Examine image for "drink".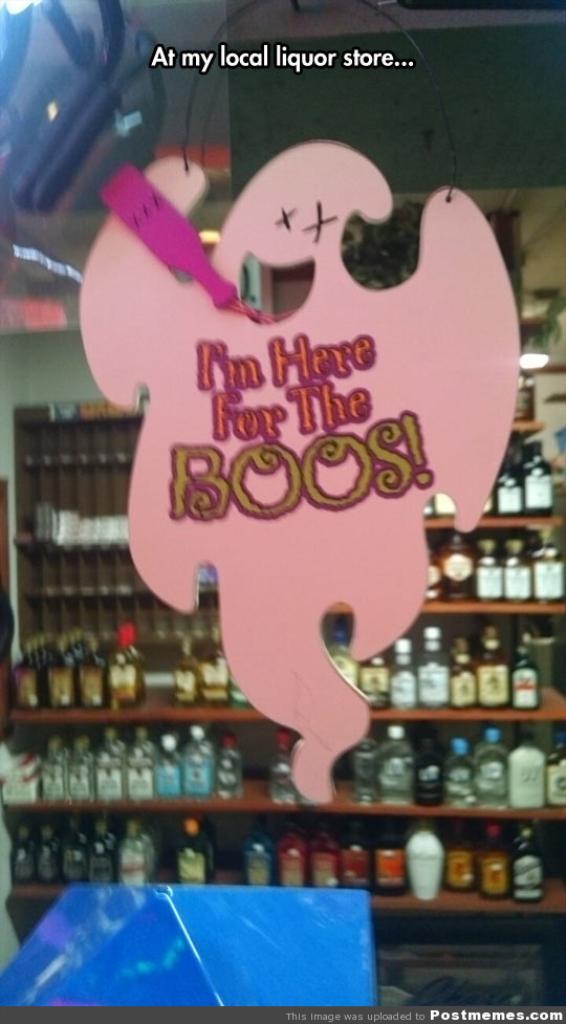
Examination result: box=[244, 818, 273, 889].
